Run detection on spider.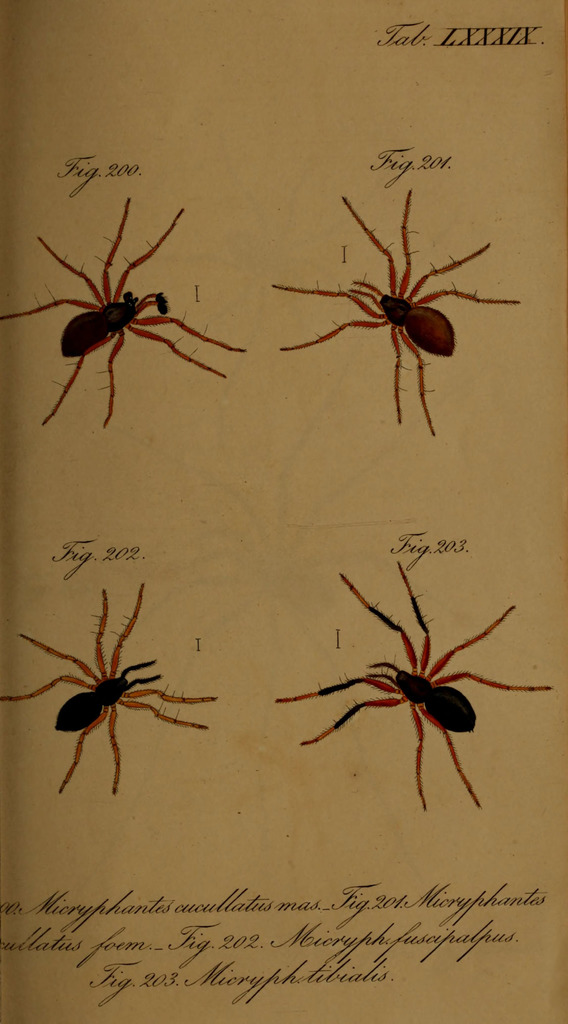
Result: box(0, 182, 248, 429).
